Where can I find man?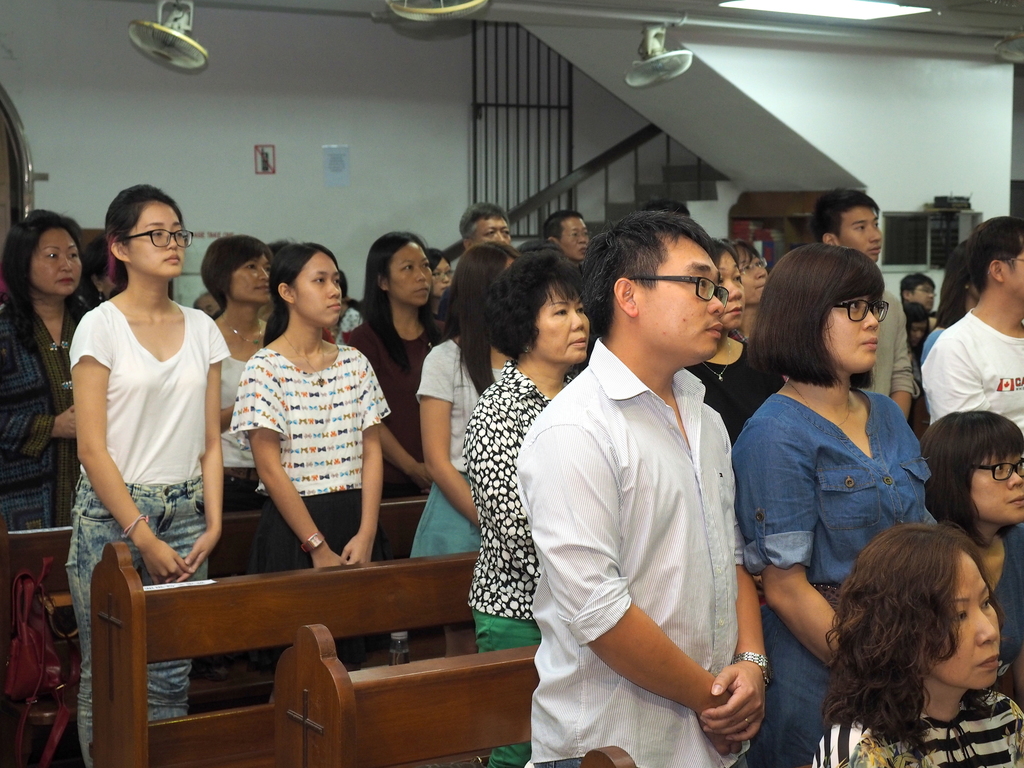
You can find it at 543, 208, 592, 274.
